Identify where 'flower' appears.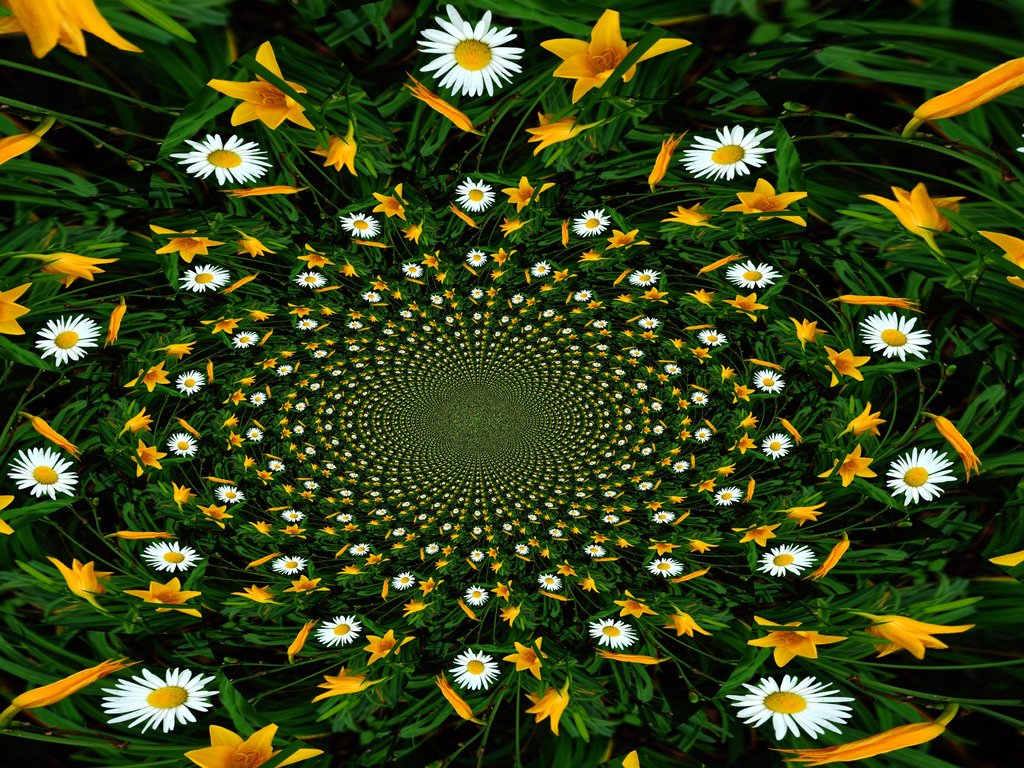
Appears at BBox(557, 268, 572, 285).
